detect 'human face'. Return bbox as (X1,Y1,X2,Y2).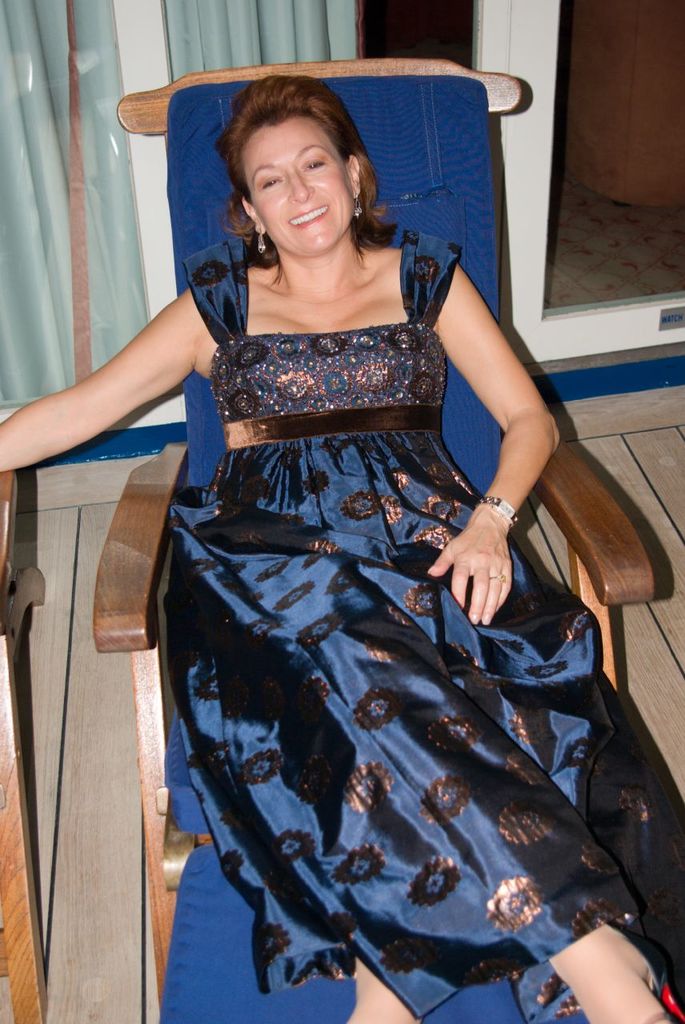
(238,119,354,257).
